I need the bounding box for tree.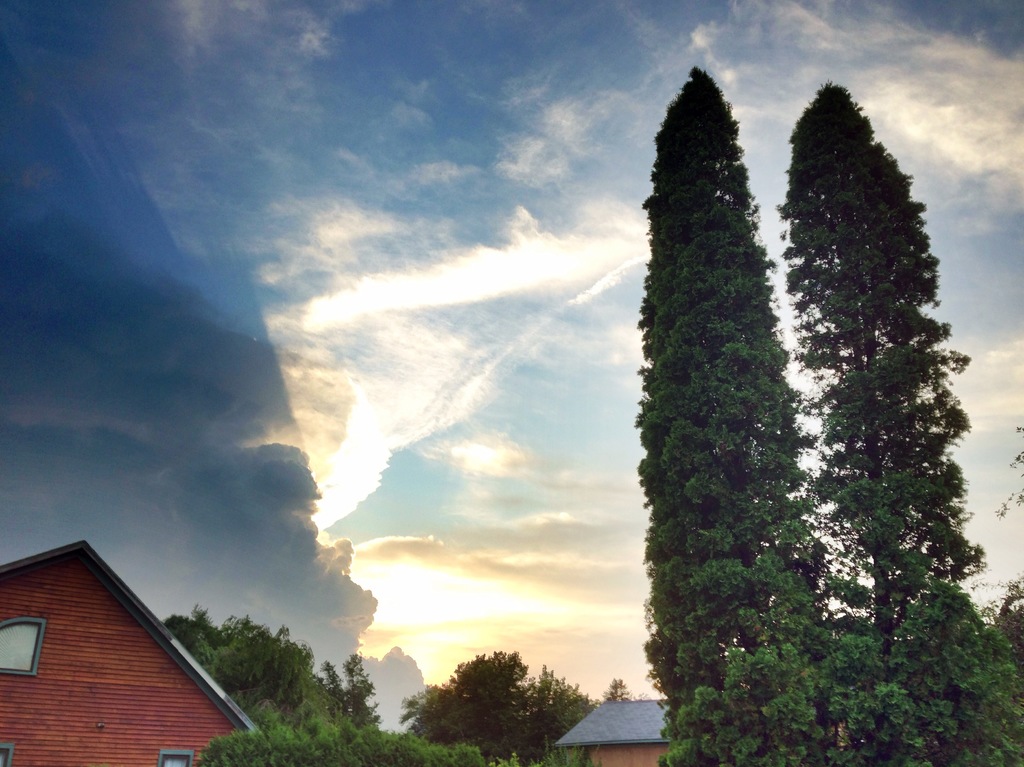
Here it is: left=601, top=679, right=630, bottom=703.
